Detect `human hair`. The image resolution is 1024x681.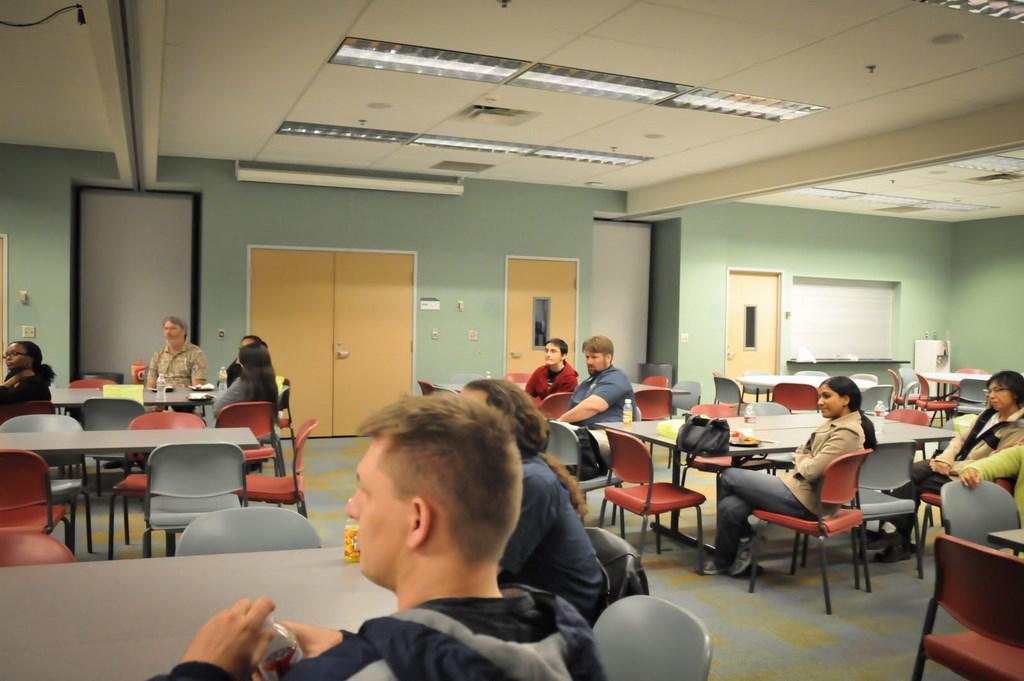
159:316:188:338.
